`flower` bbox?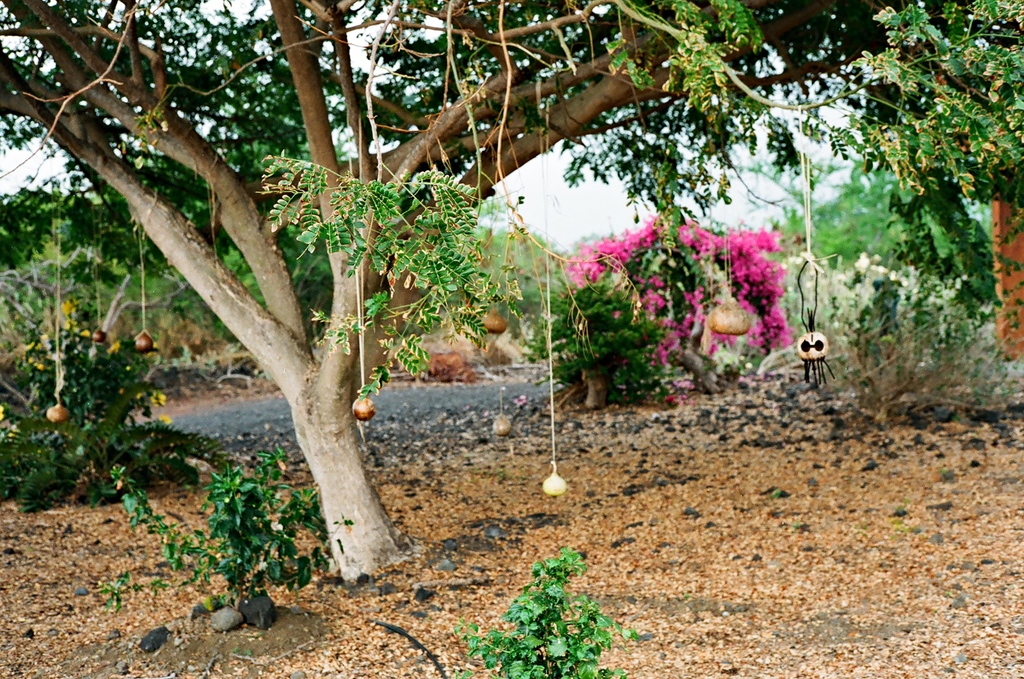
[left=104, top=338, right=119, bottom=356]
